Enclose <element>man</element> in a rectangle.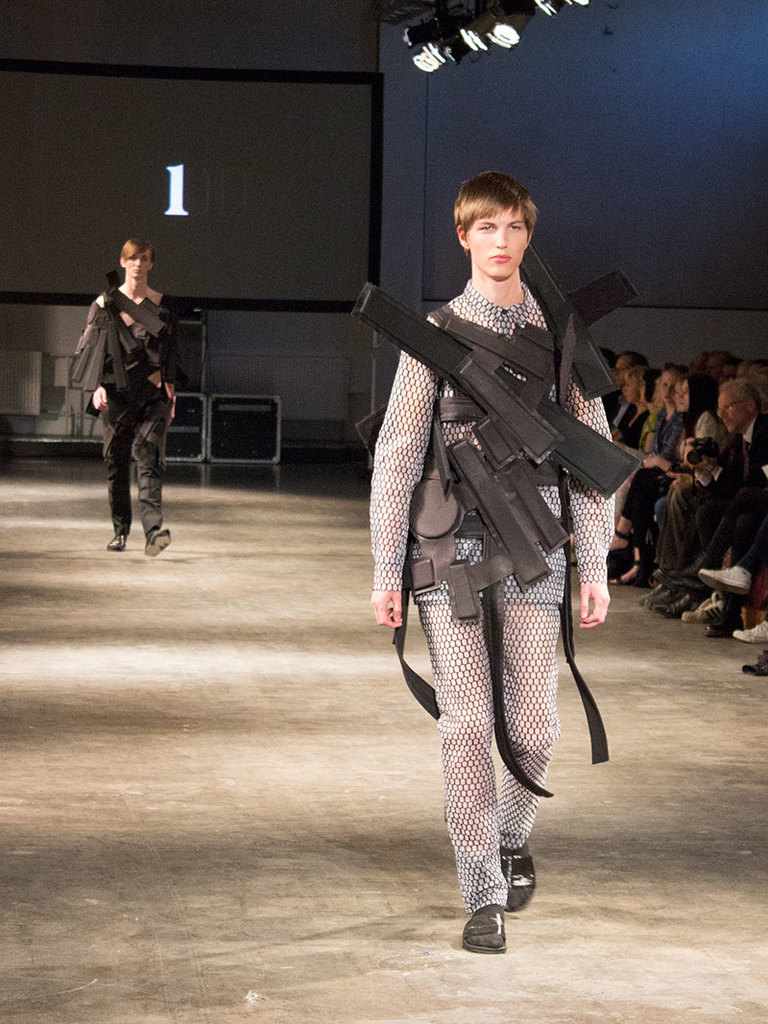
pyautogui.locateOnScreen(715, 357, 741, 388).
